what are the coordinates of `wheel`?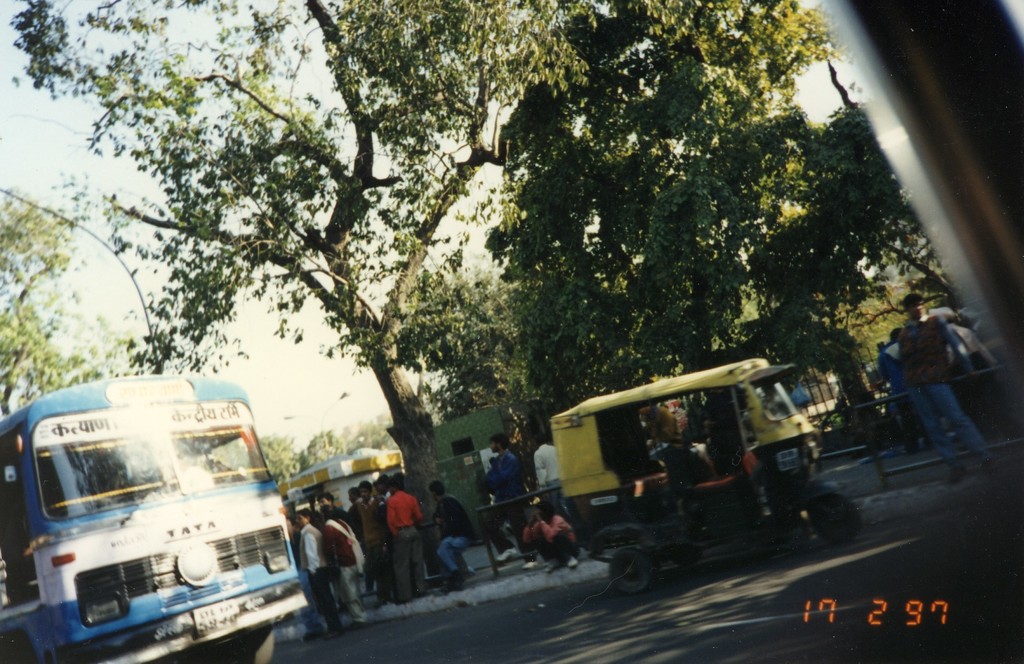
(671,548,702,565).
